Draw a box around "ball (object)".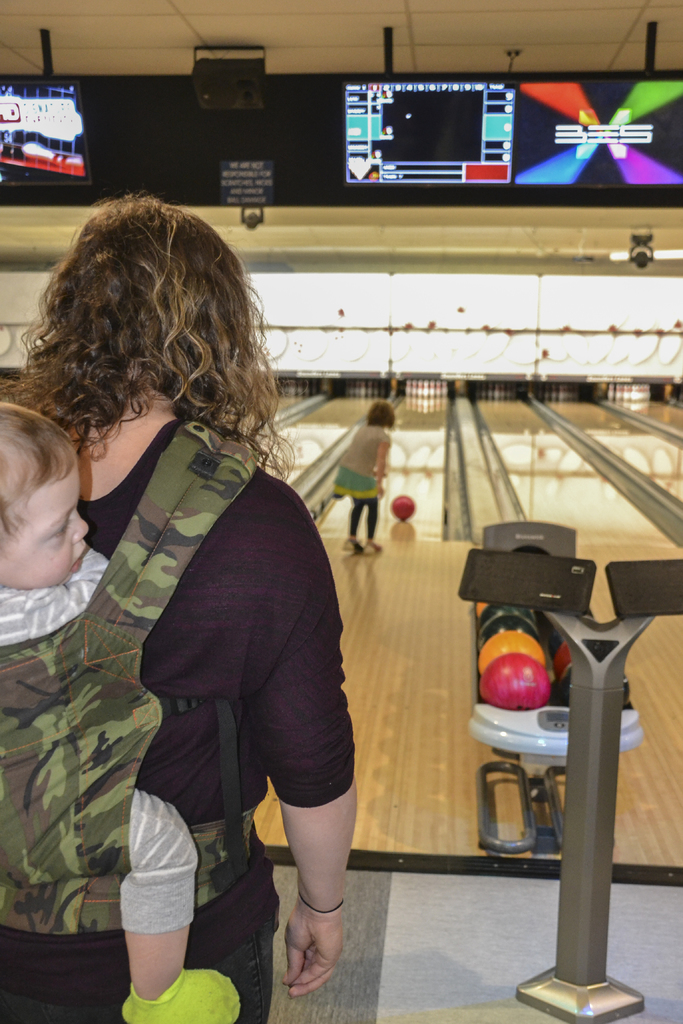
555 640 601 676.
